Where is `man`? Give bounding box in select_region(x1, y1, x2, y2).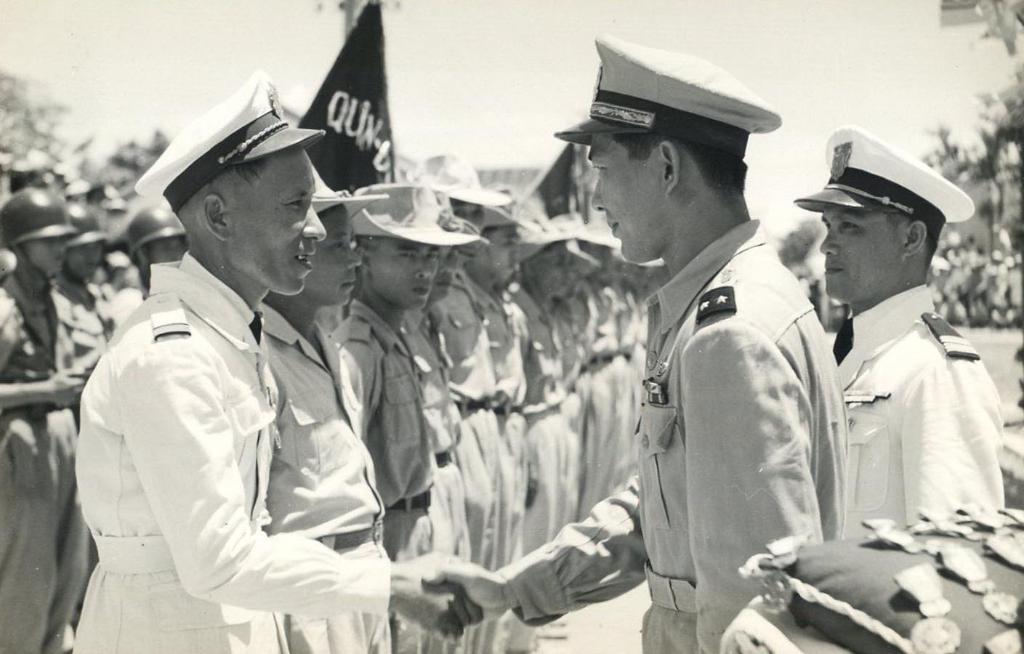
select_region(789, 121, 1001, 536).
